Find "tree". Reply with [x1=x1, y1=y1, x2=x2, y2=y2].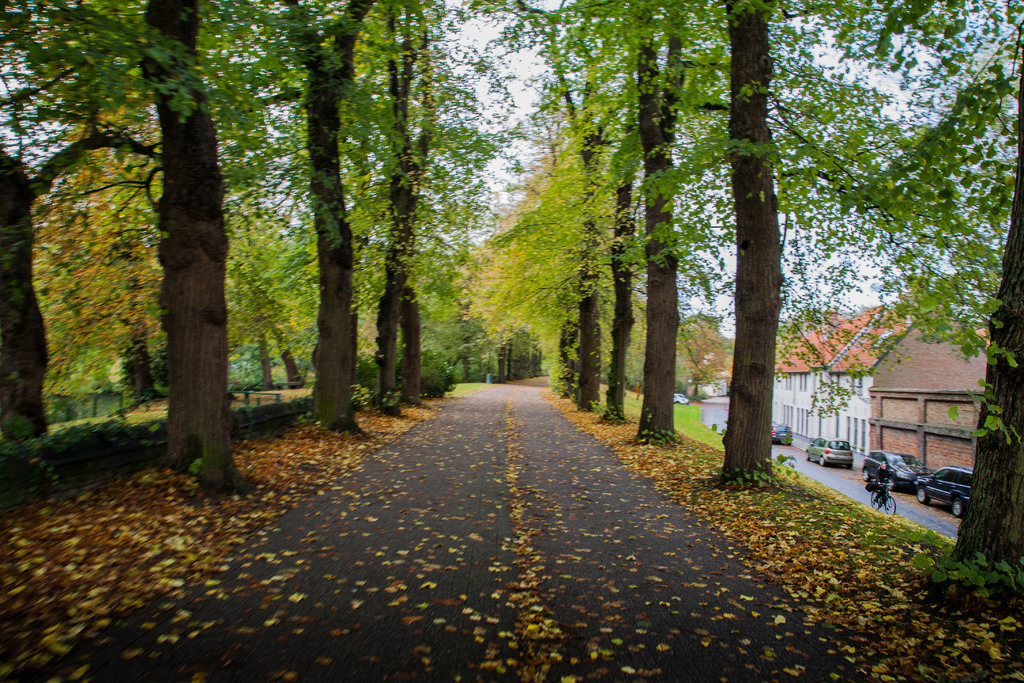
[x1=367, y1=0, x2=449, y2=420].
